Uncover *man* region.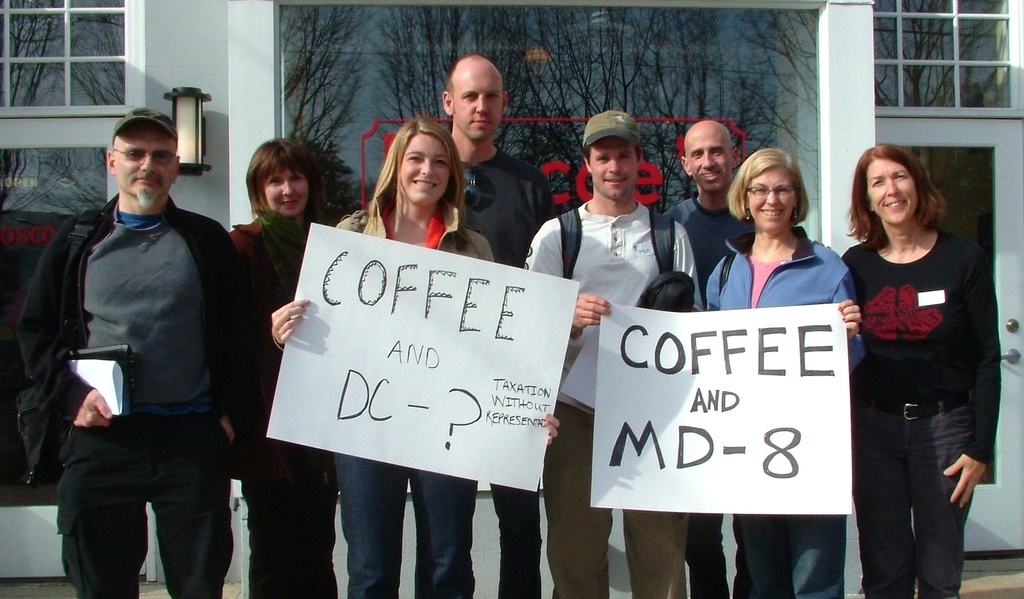
Uncovered: crop(384, 51, 559, 598).
